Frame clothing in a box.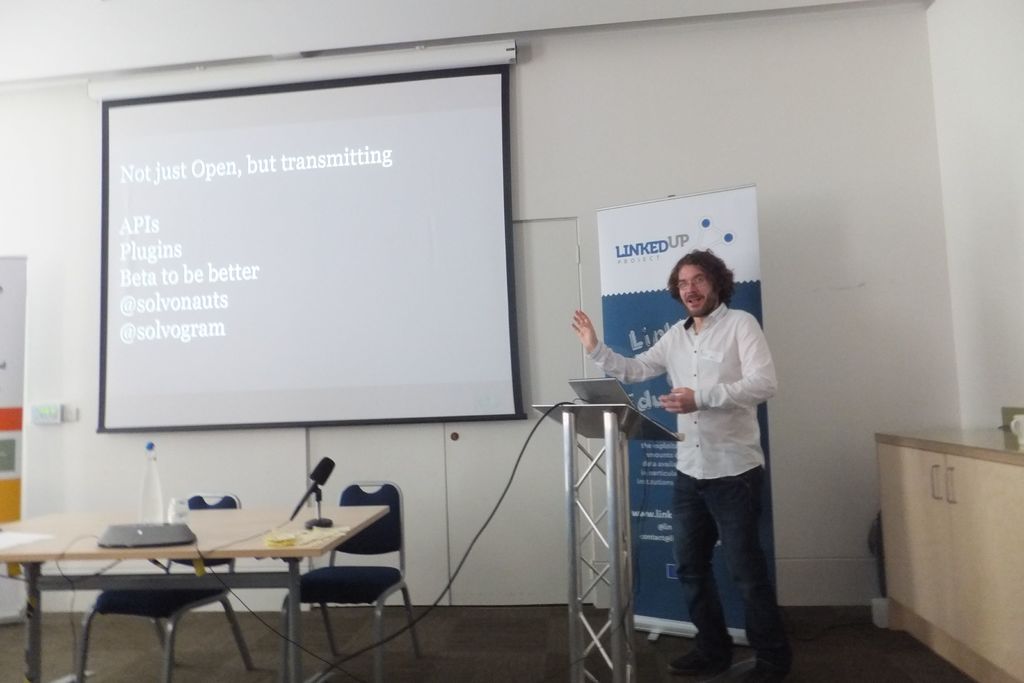
588:302:781:648.
